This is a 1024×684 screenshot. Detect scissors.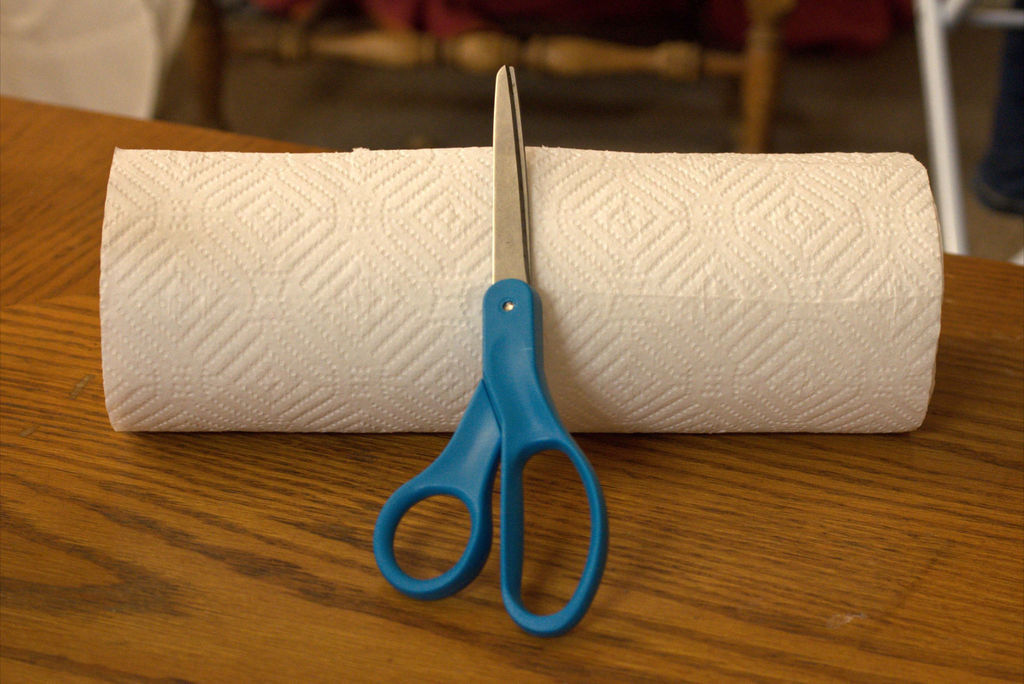
bbox=(372, 65, 614, 637).
